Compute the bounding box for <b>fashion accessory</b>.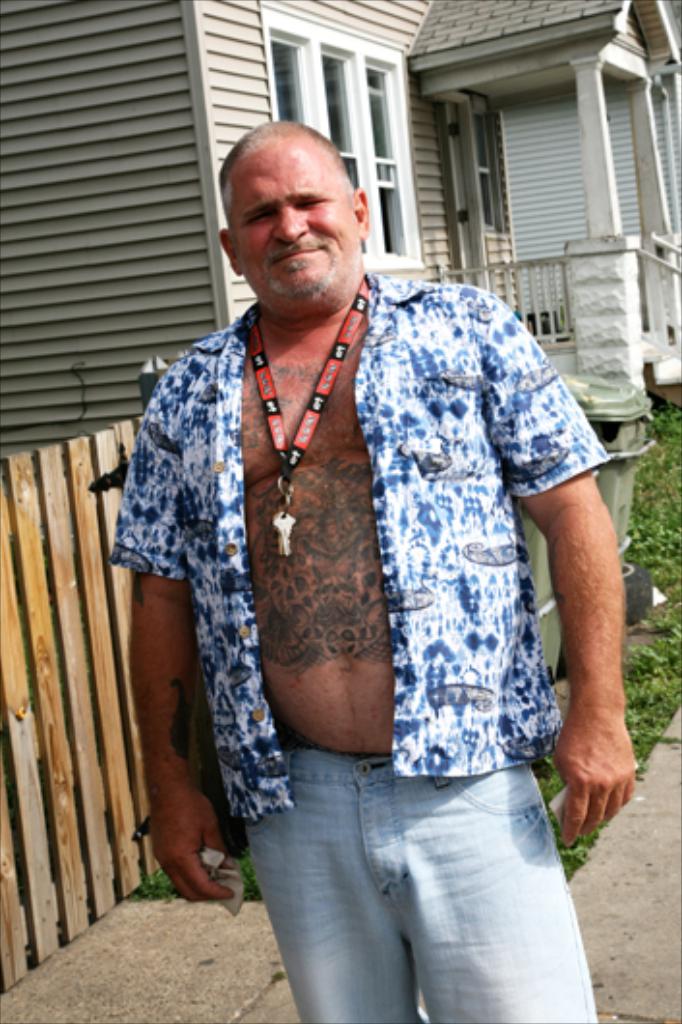
247, 274, 367, 558.
